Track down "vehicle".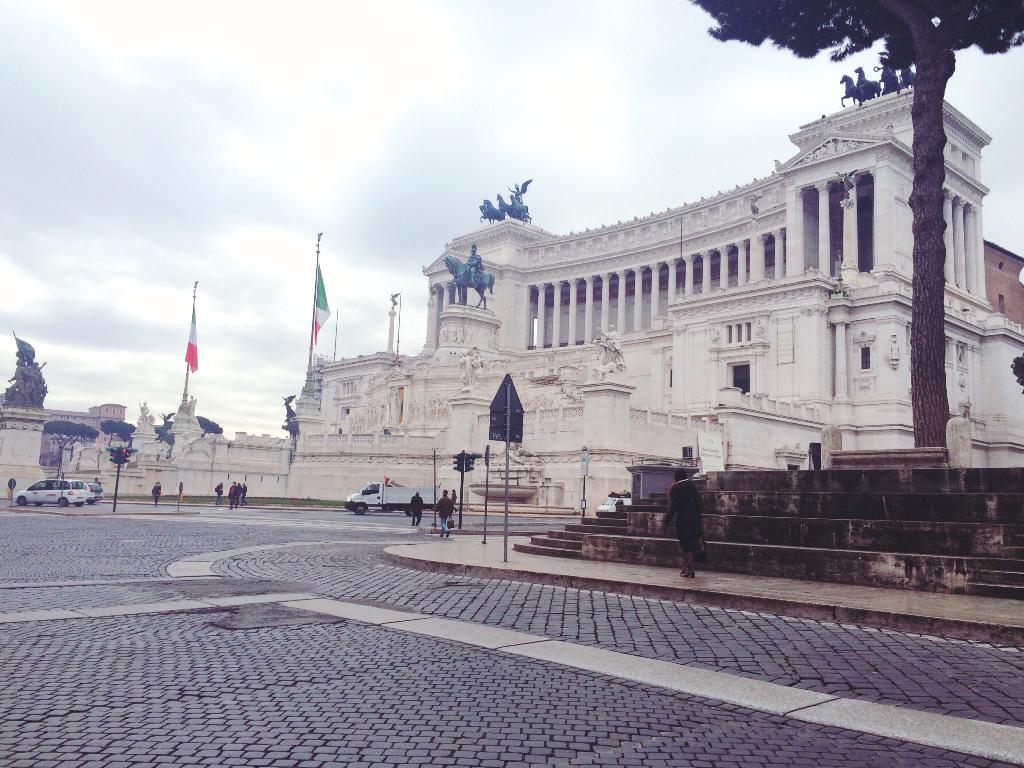
Tracked to detection(9, 477, 86, 507).
